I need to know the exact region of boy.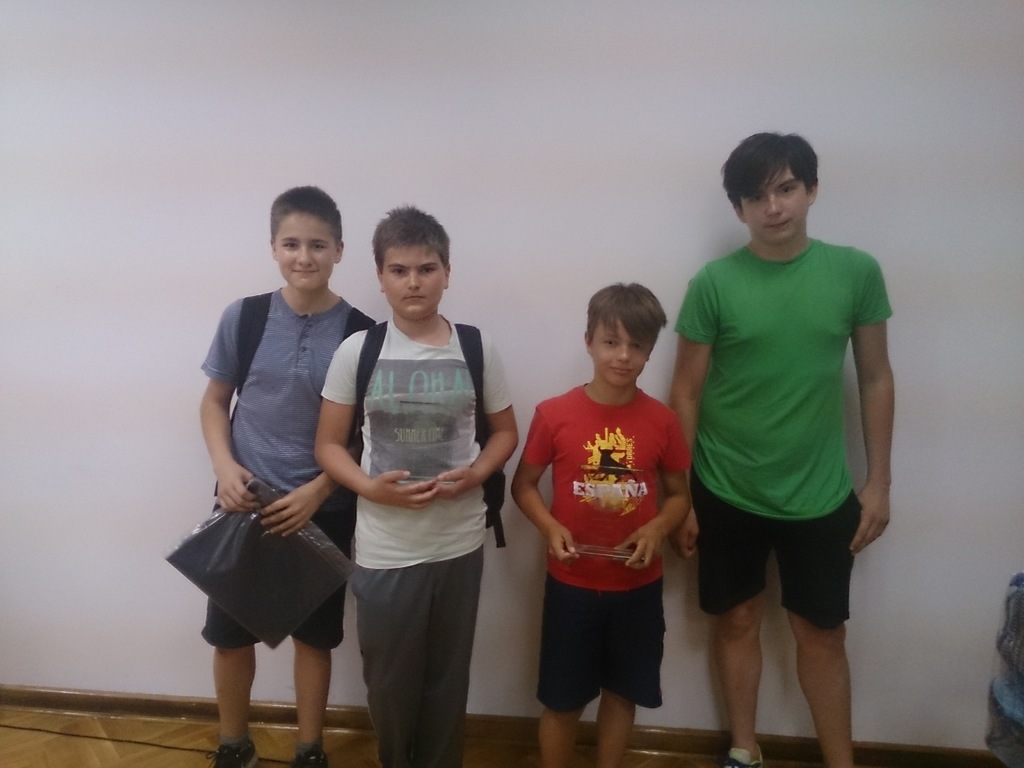
Region: 509:285:694:767.
